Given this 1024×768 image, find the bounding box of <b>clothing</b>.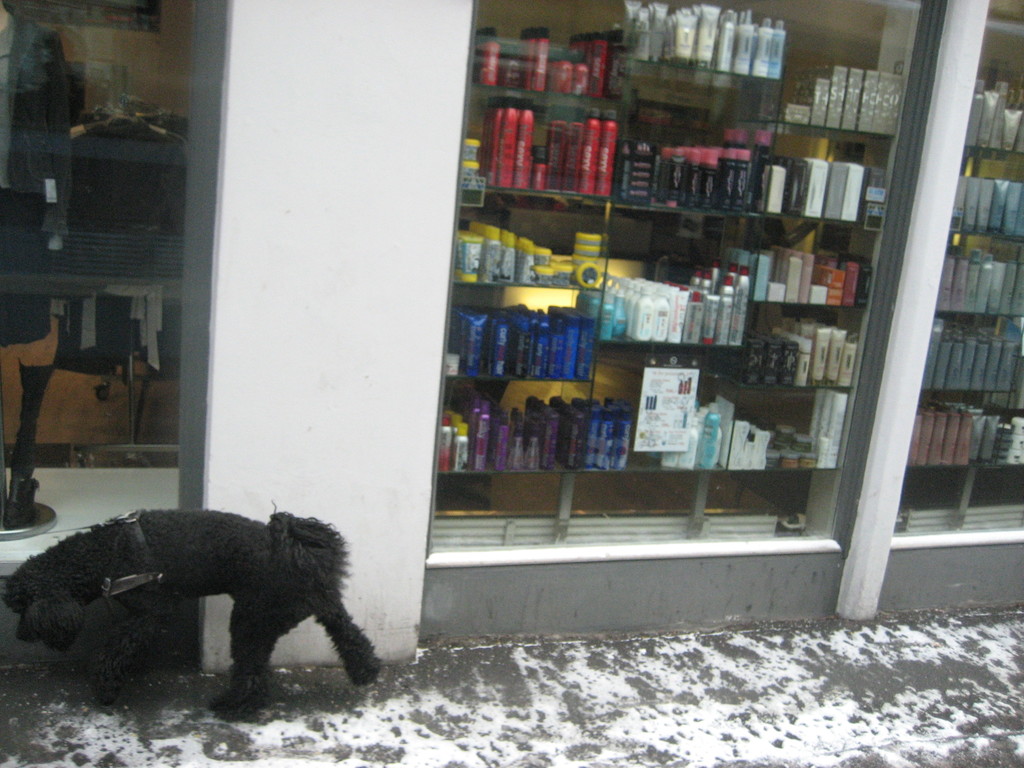
0,20,72,340.
